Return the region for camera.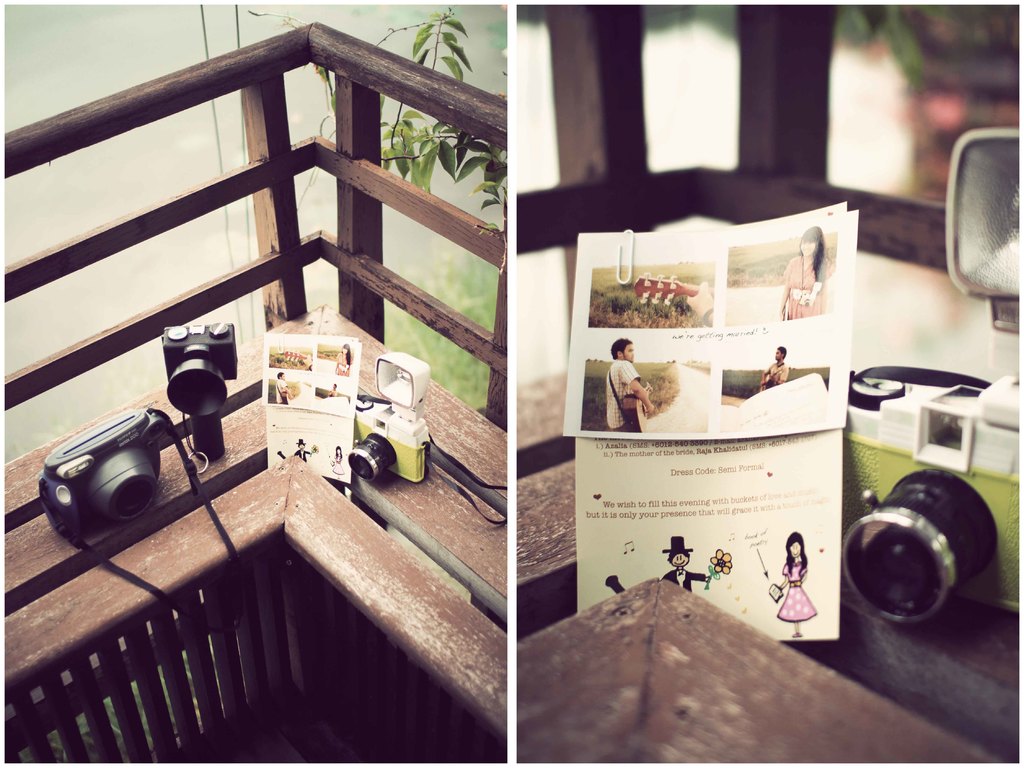
pyautogui.locateOnScreen(33, 400, 168, 536).
